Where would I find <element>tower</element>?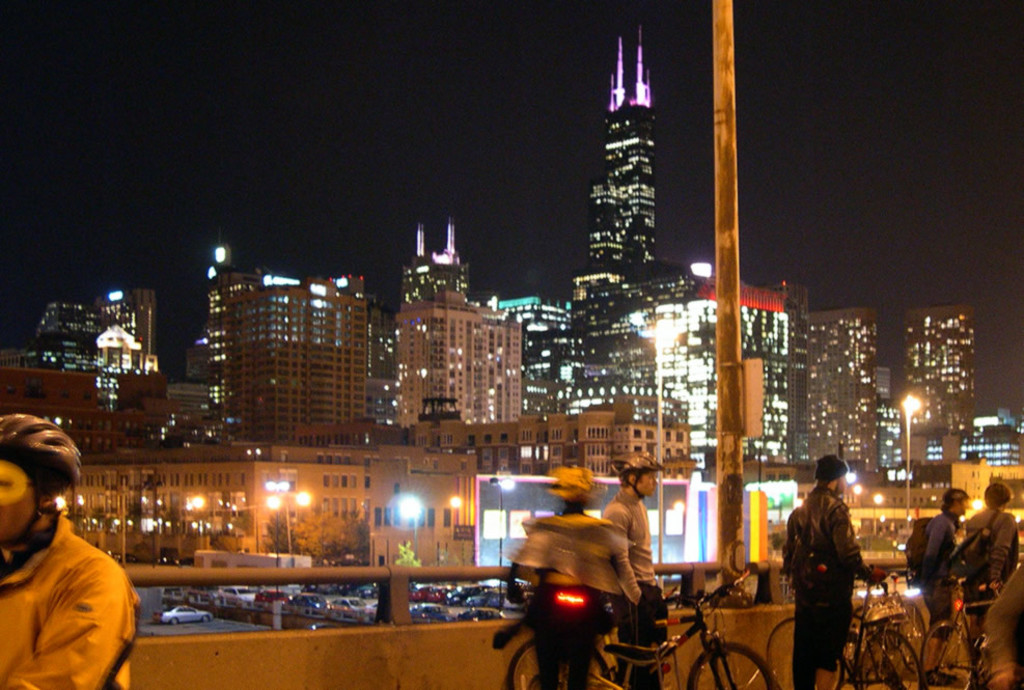
At Rect(201, 268, 367, 437).
